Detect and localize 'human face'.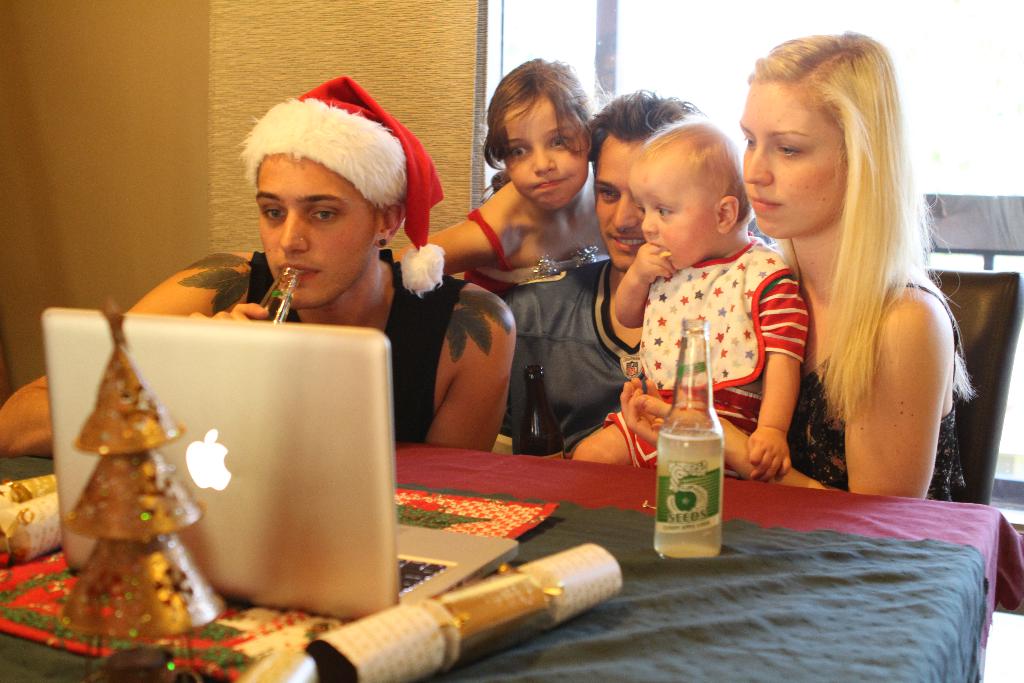
Localized at left=593, top=132, right=639, bottom=274.
